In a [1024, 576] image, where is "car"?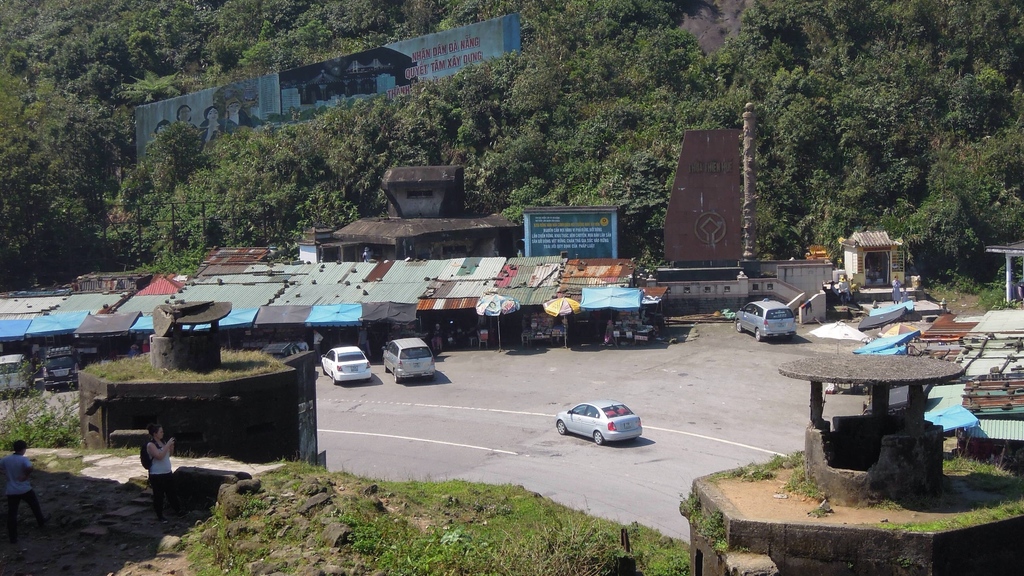
{"x1": 737, "y1": 301, "x2": 796, "y2": 339}.
